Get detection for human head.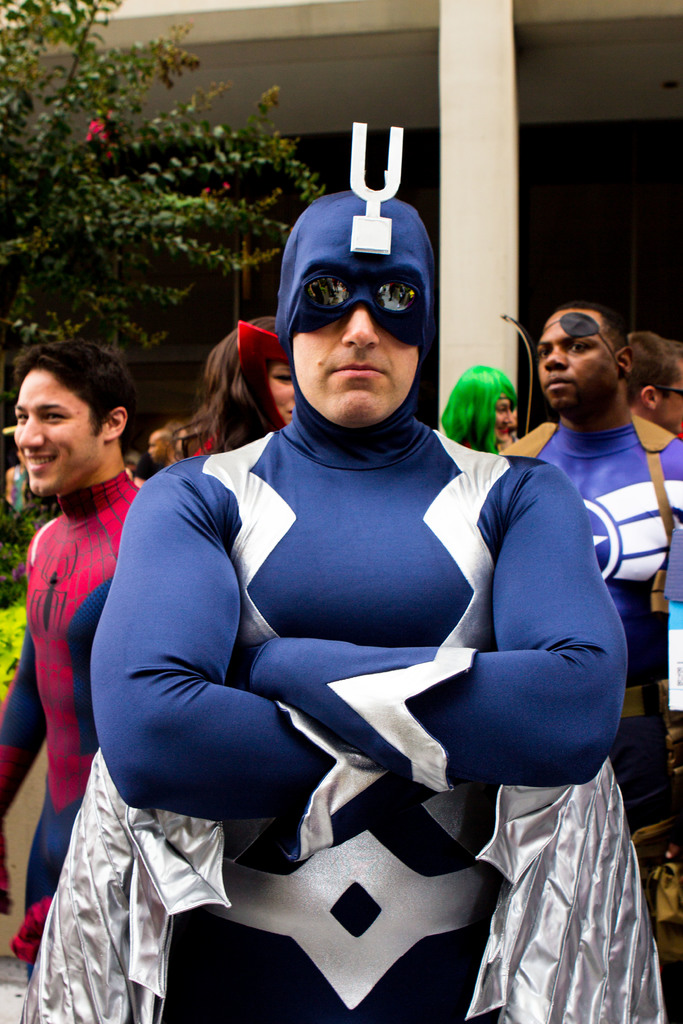
Detection: bbox(539, 305, 636, 419).
